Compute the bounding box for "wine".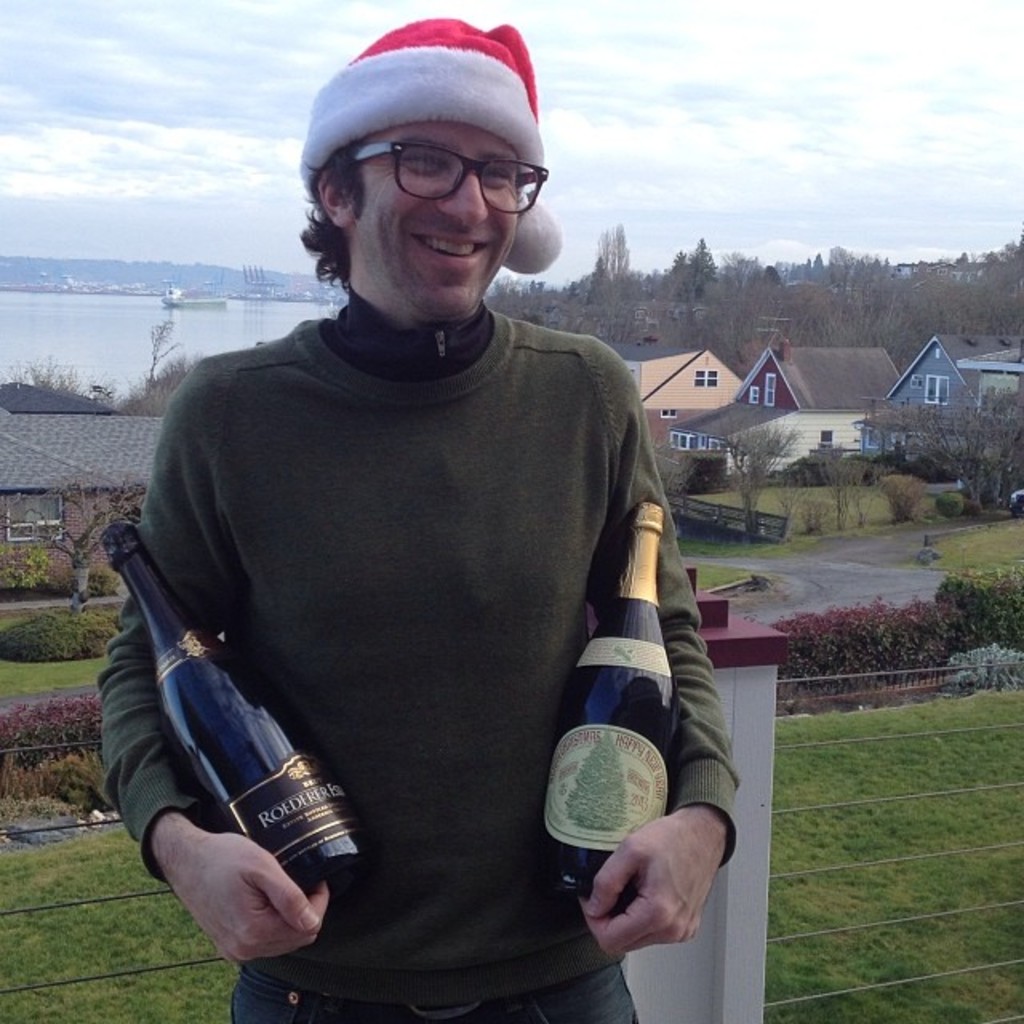
box(91, 509, 384, 917).
